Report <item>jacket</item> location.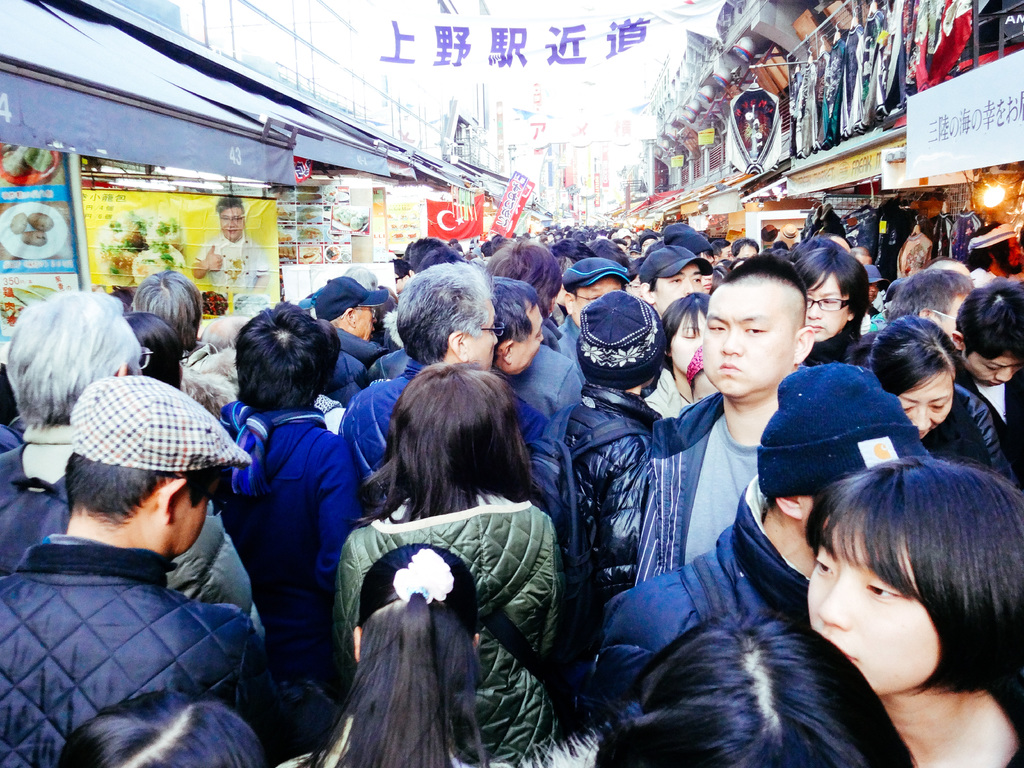
Report: (627, 388, 726, 585).
